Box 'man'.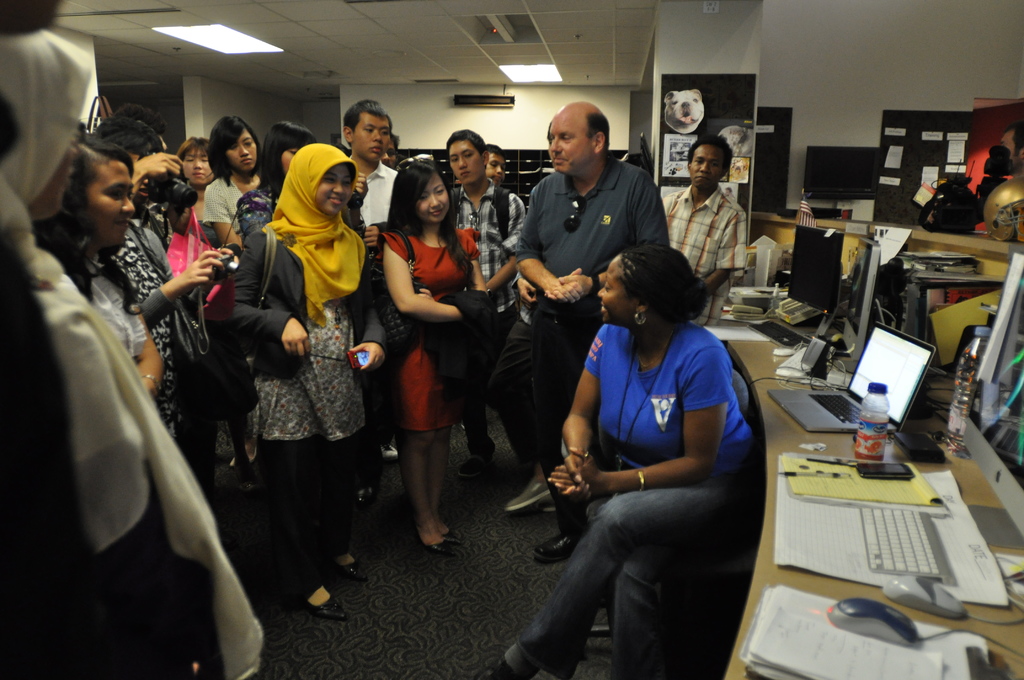
l=484, t=149, r=503, b=188.
